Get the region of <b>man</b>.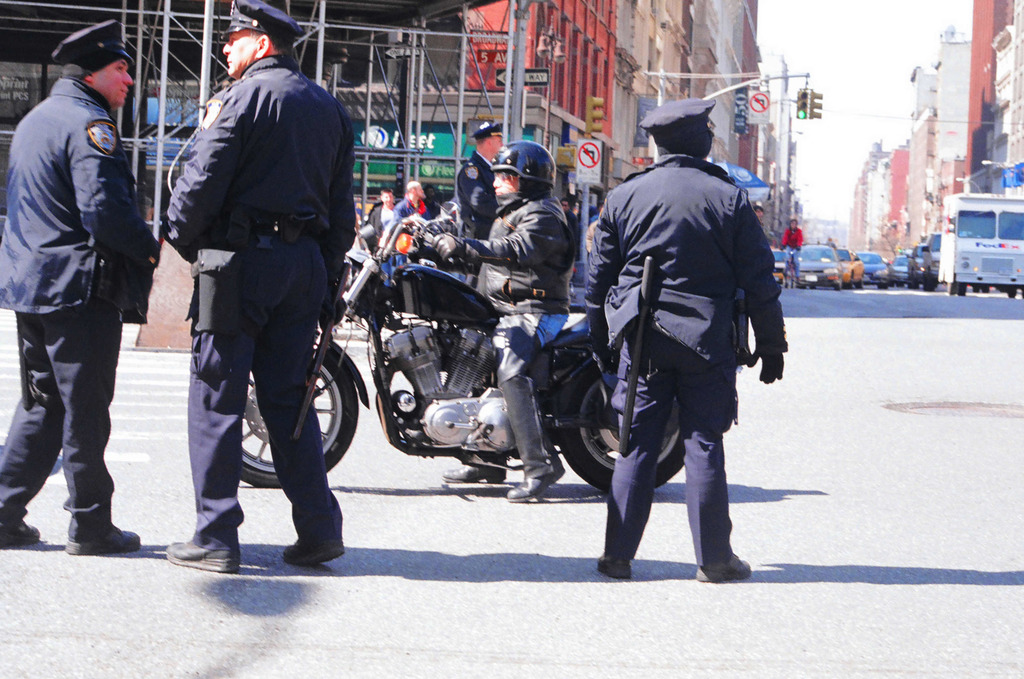
0/20/163/554.
